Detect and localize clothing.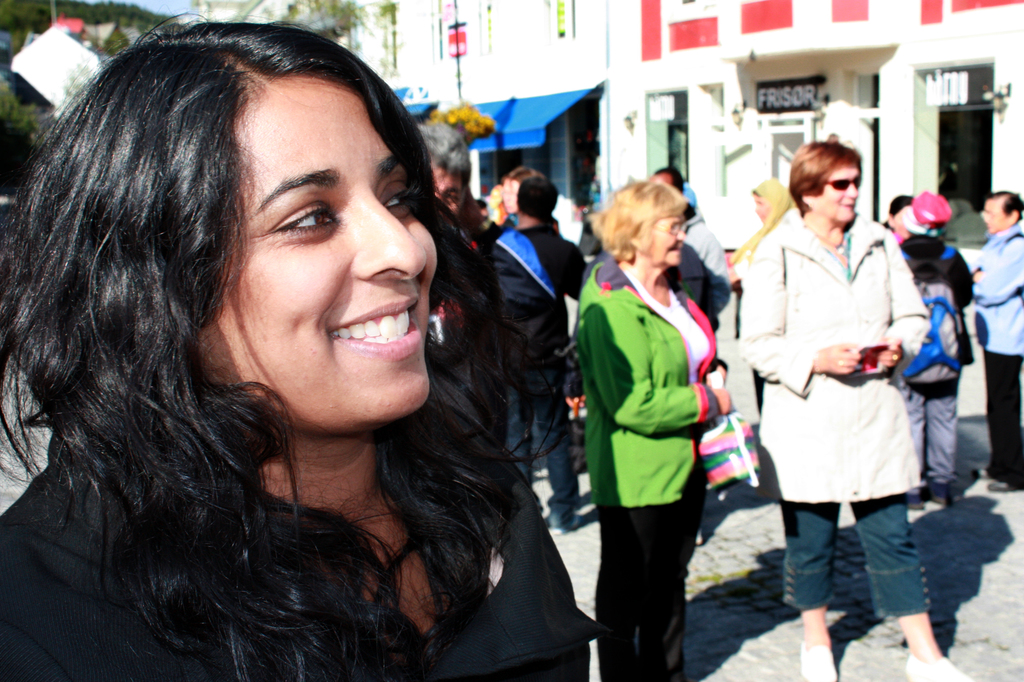
Localized at (0,439,603,681).
